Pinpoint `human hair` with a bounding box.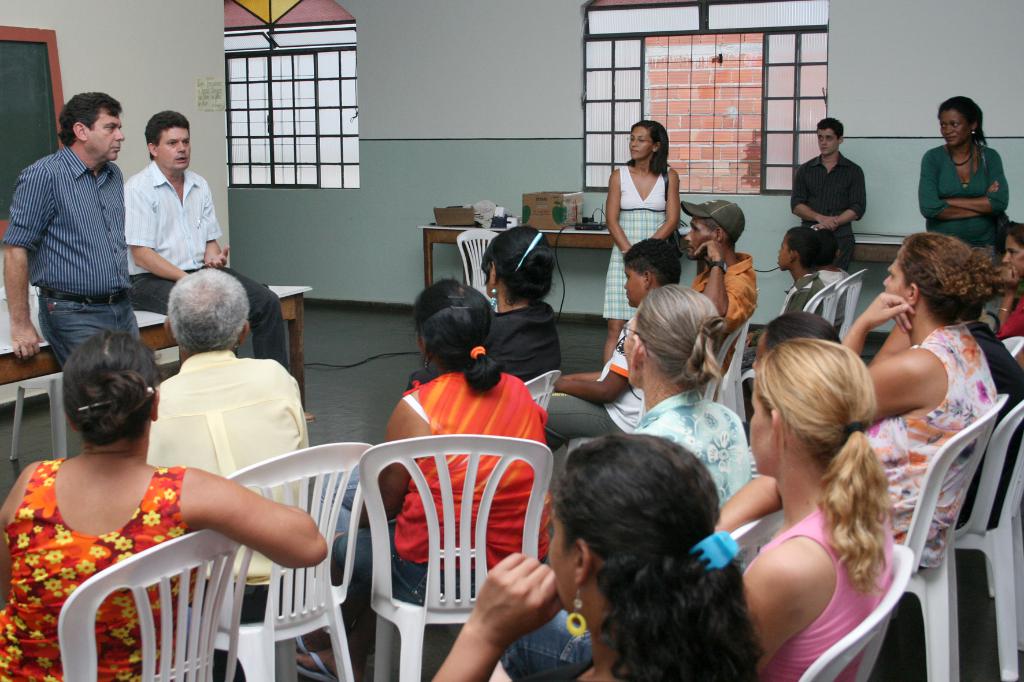
left=414, top=278, right=505, bottom=393.
